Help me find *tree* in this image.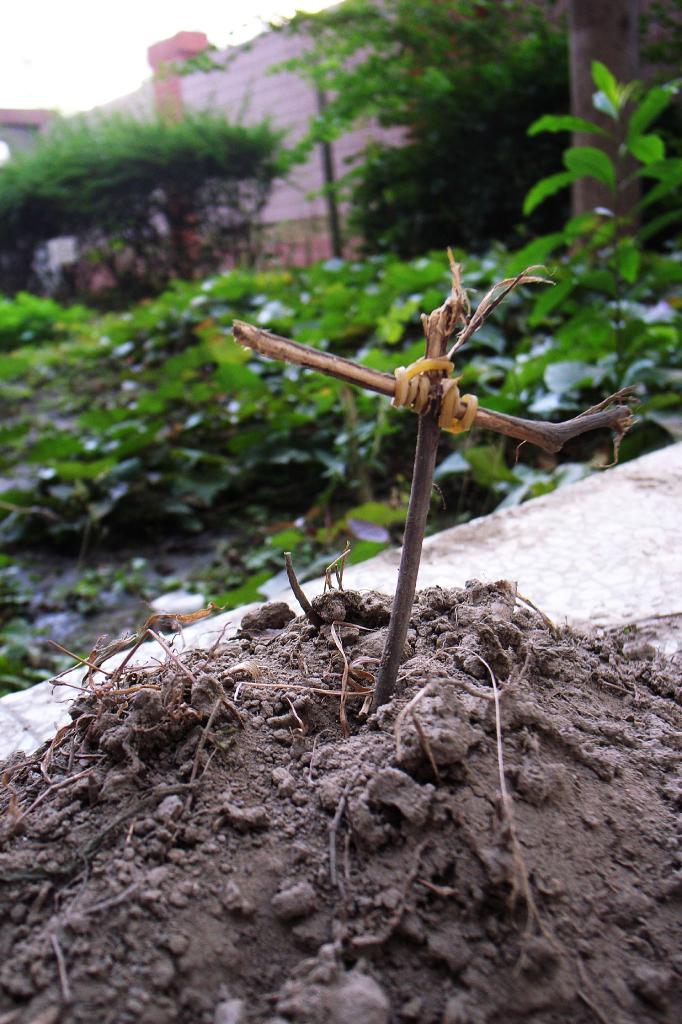
Found it: <bbox>269, 0, 567, 266</bbox>.
